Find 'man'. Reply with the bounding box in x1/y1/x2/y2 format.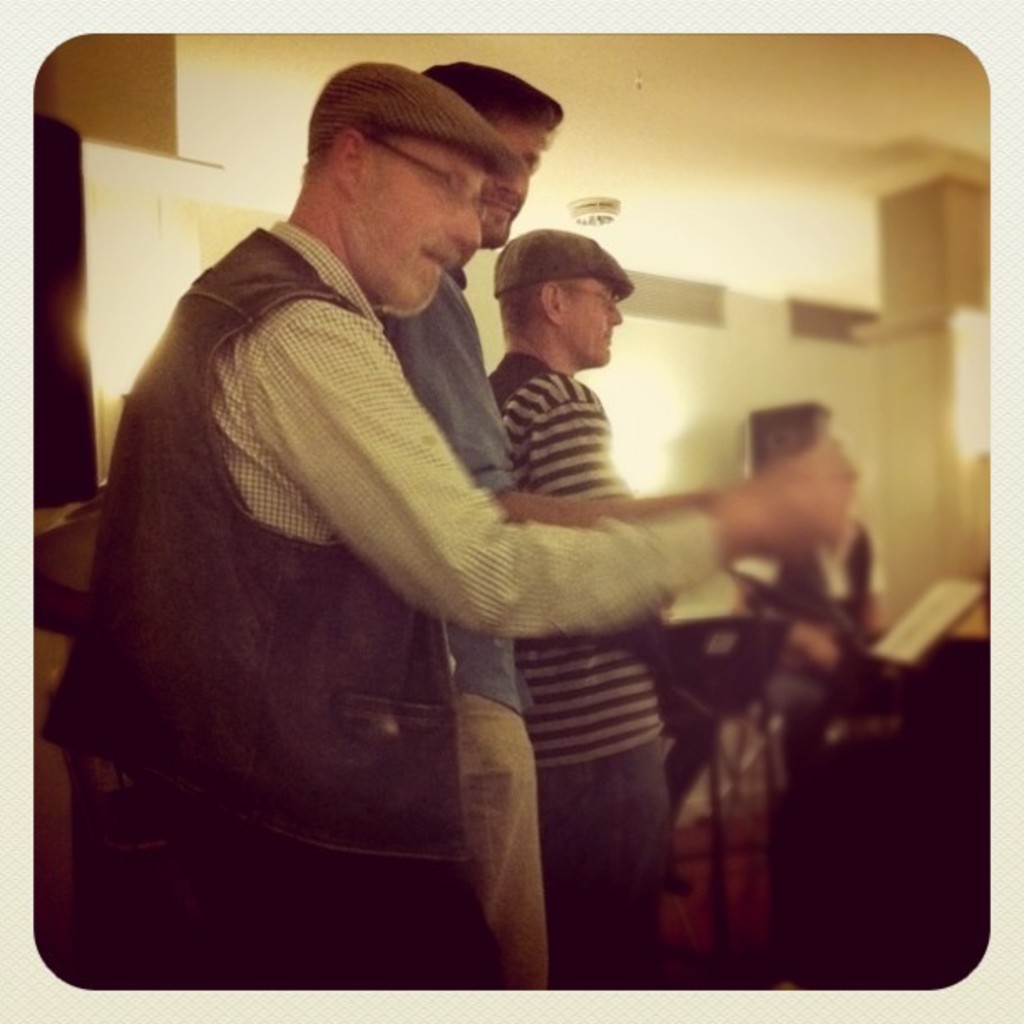
484/214/689/986.
